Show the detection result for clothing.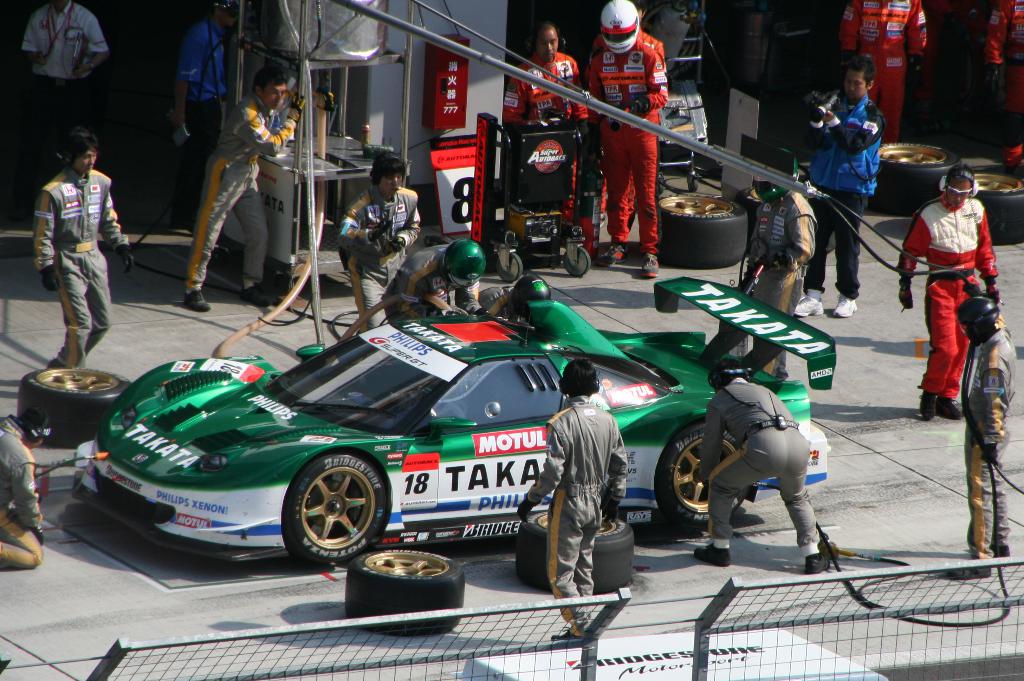
<box>182,94,278,287</box>.
